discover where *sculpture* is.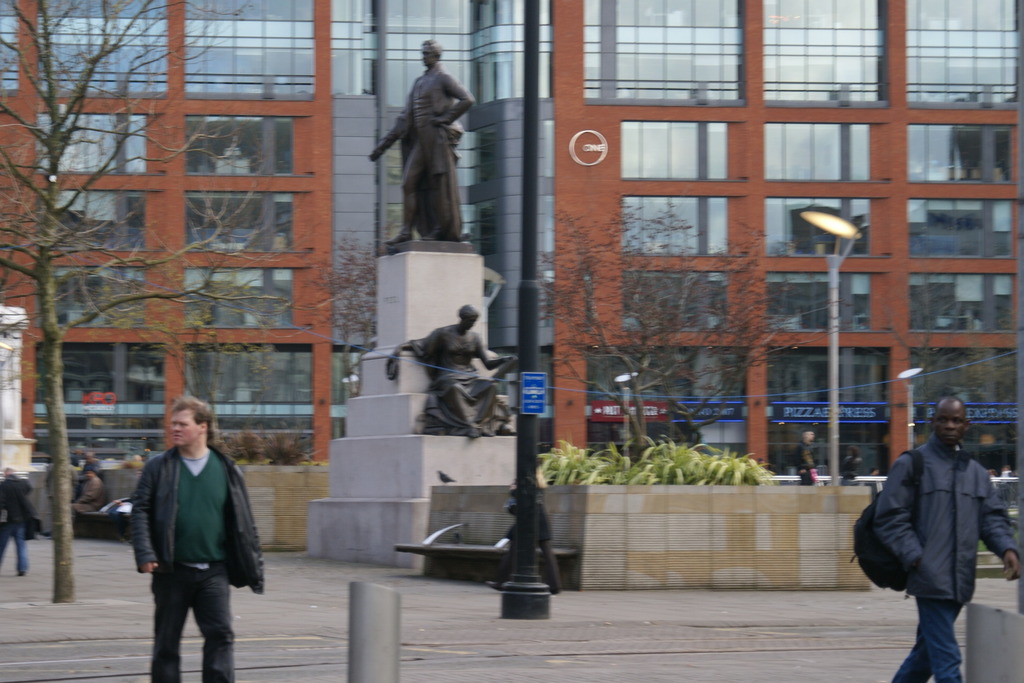
Discovered at Rect(386, 302, 517, 438).
